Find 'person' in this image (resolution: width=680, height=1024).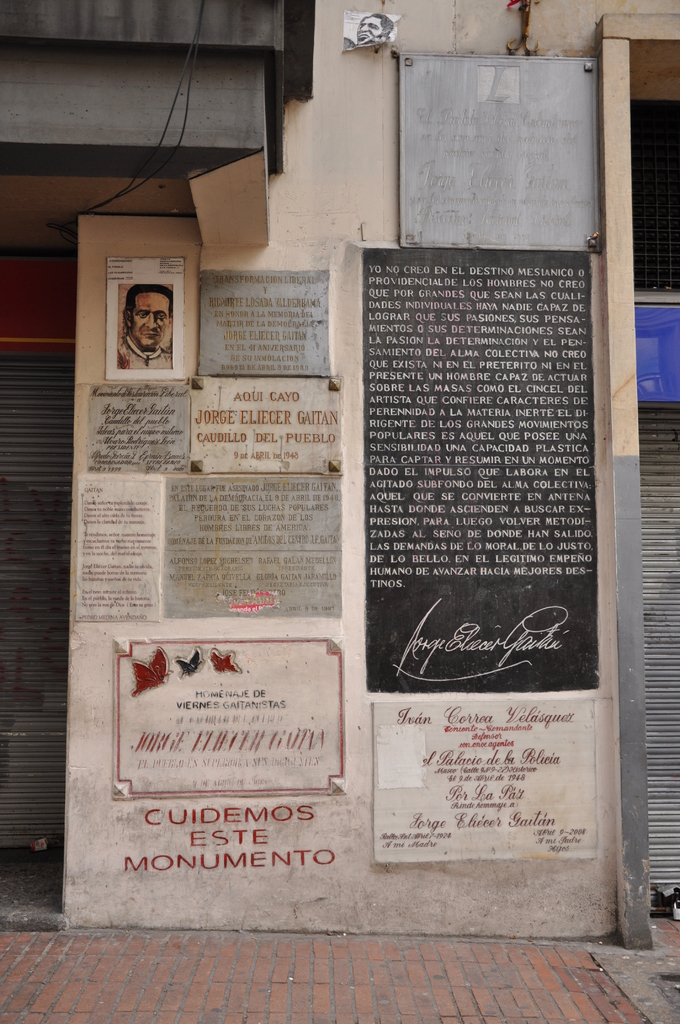
locate(123, 286, 177, 371).
